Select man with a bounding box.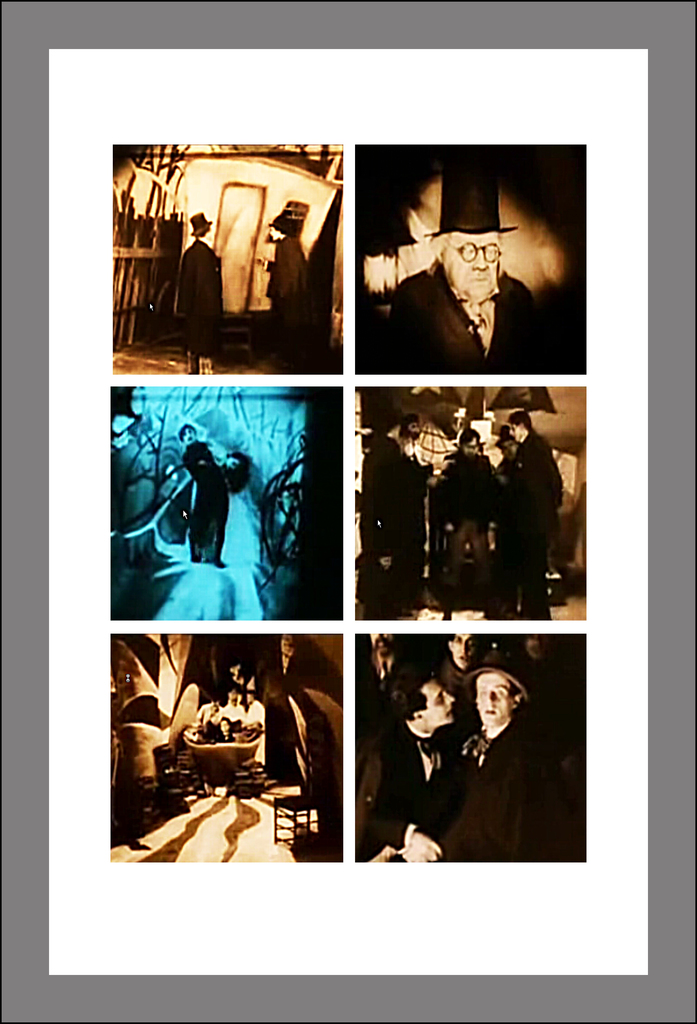
{"x1": 358, "y1": 413, "x2": 435, "y2": 623}.
